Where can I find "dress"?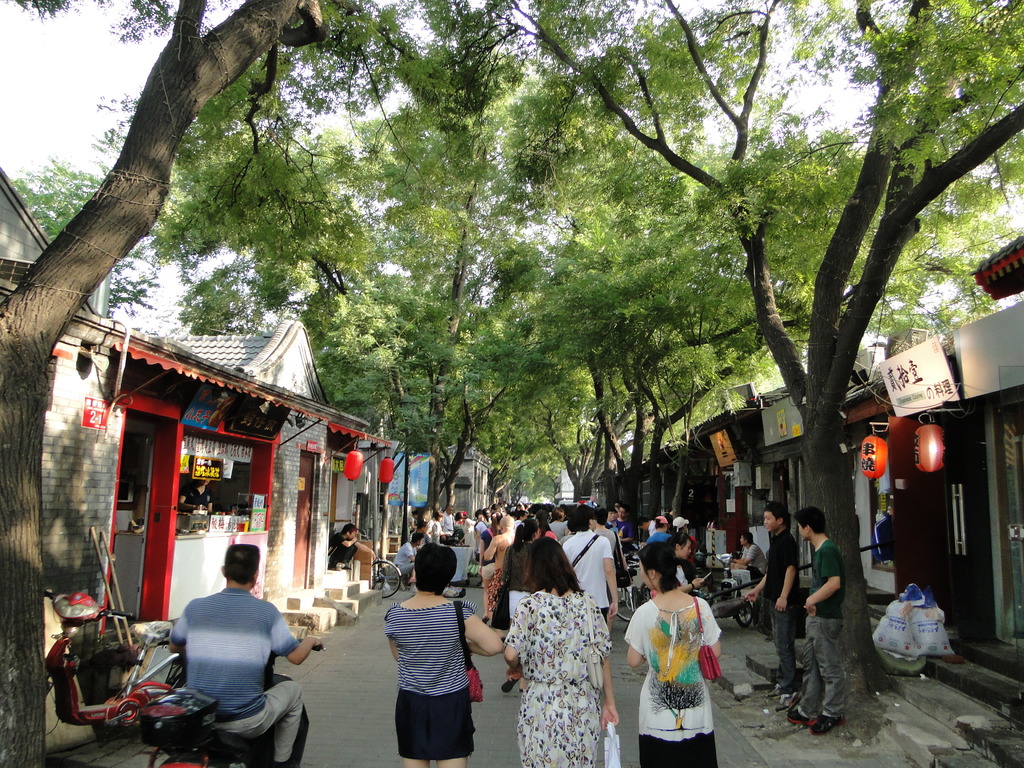
You can find it at [left=625, top=595, right=723, bottom=767].
